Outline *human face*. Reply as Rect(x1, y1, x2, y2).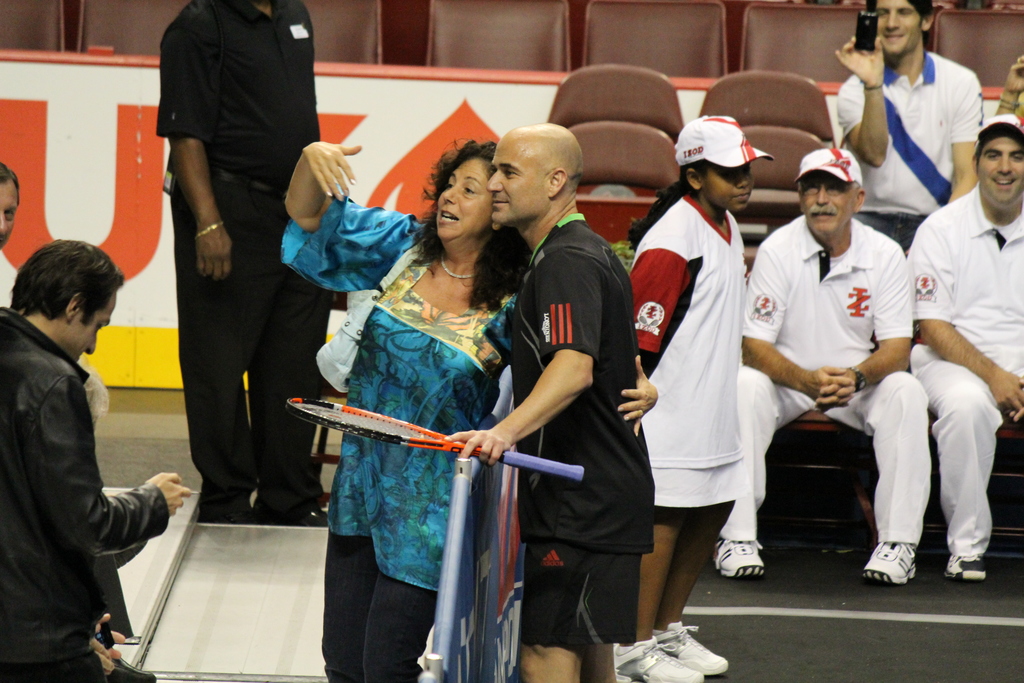
Rect(493, 129, 545, 217).
